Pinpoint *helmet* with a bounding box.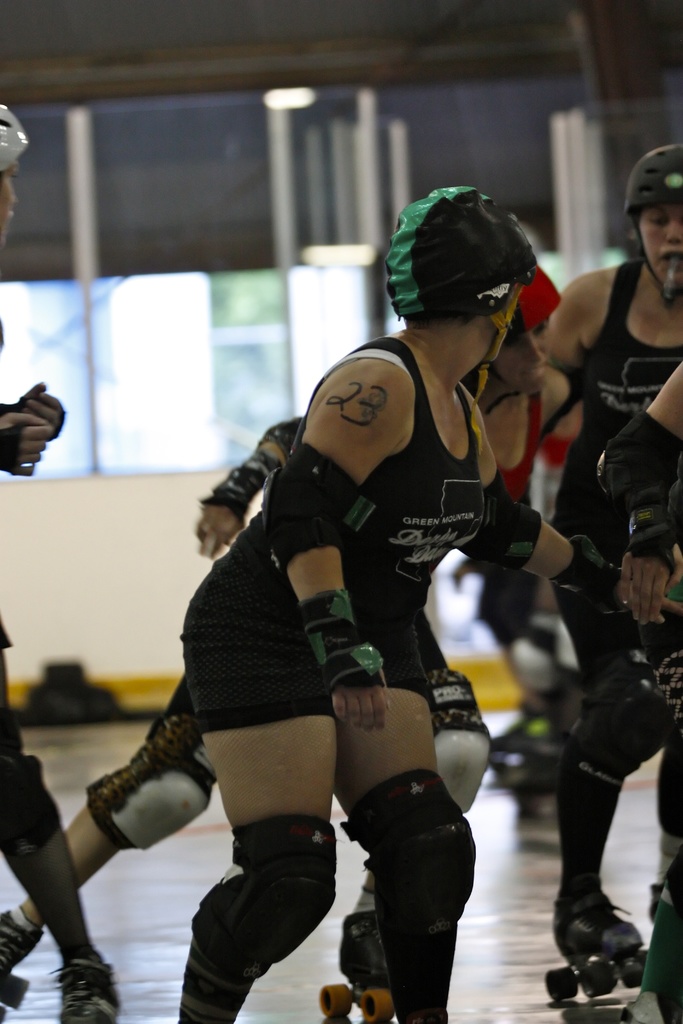
locate(627, 152, 682, 285).
